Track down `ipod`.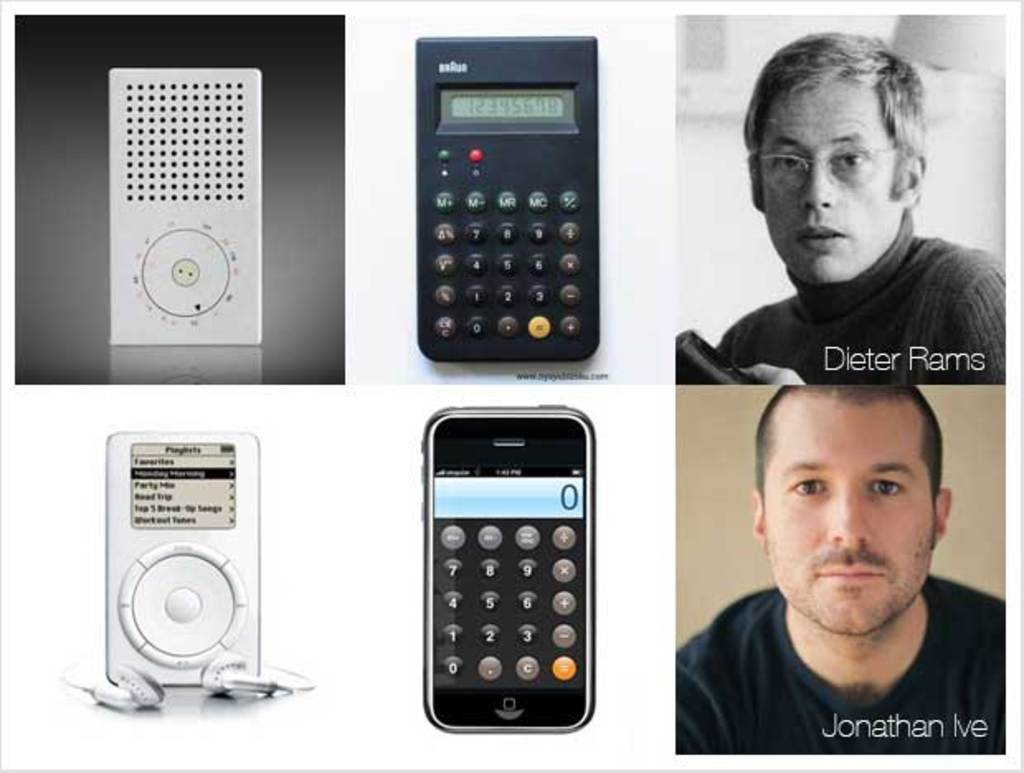
Tracked to <region>106, 63, 263, 349</region>.
